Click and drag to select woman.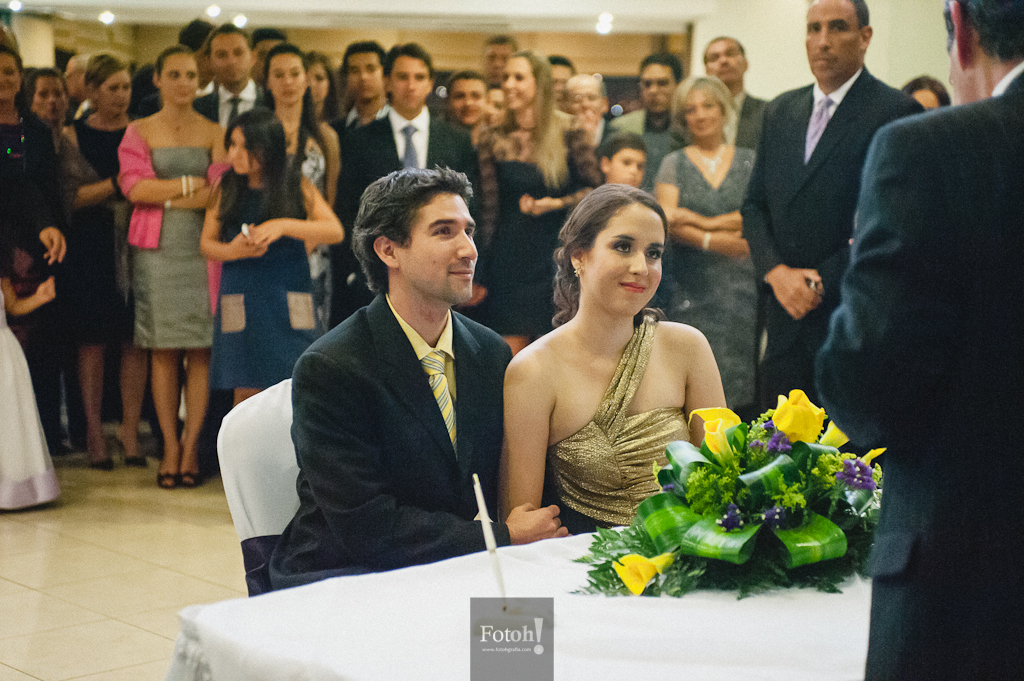
Selection: box(476, 47, 599, 343).
